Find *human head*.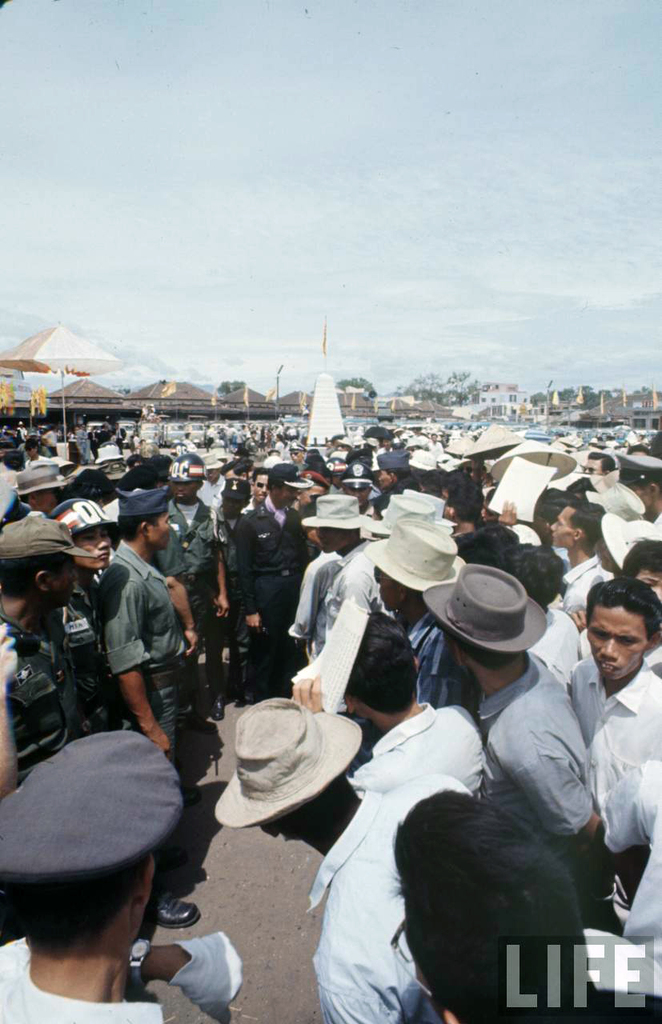
box(0, 468, 26, 526).
